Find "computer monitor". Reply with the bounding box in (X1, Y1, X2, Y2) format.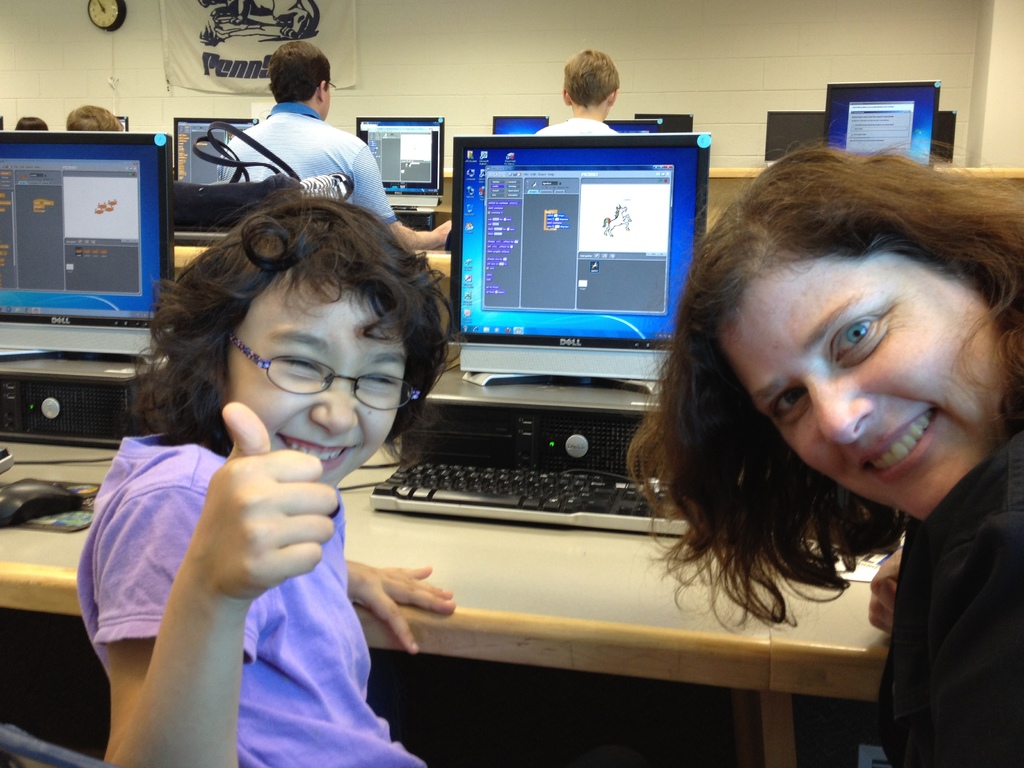
(436, 122, 716, 396).
